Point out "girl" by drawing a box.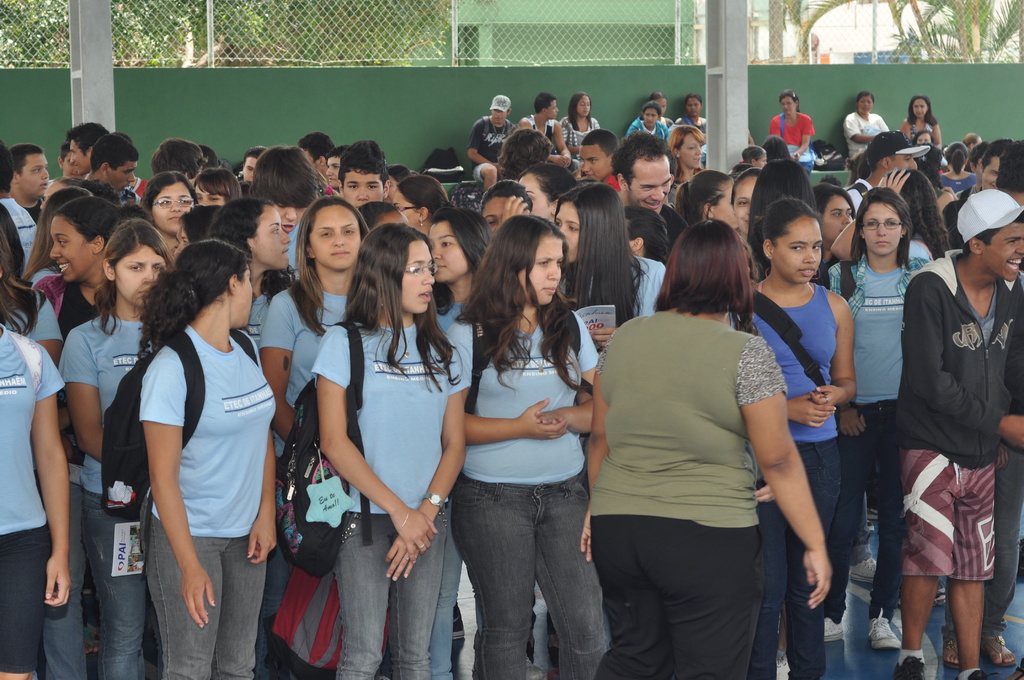
region(260, 195, 372, 679).
